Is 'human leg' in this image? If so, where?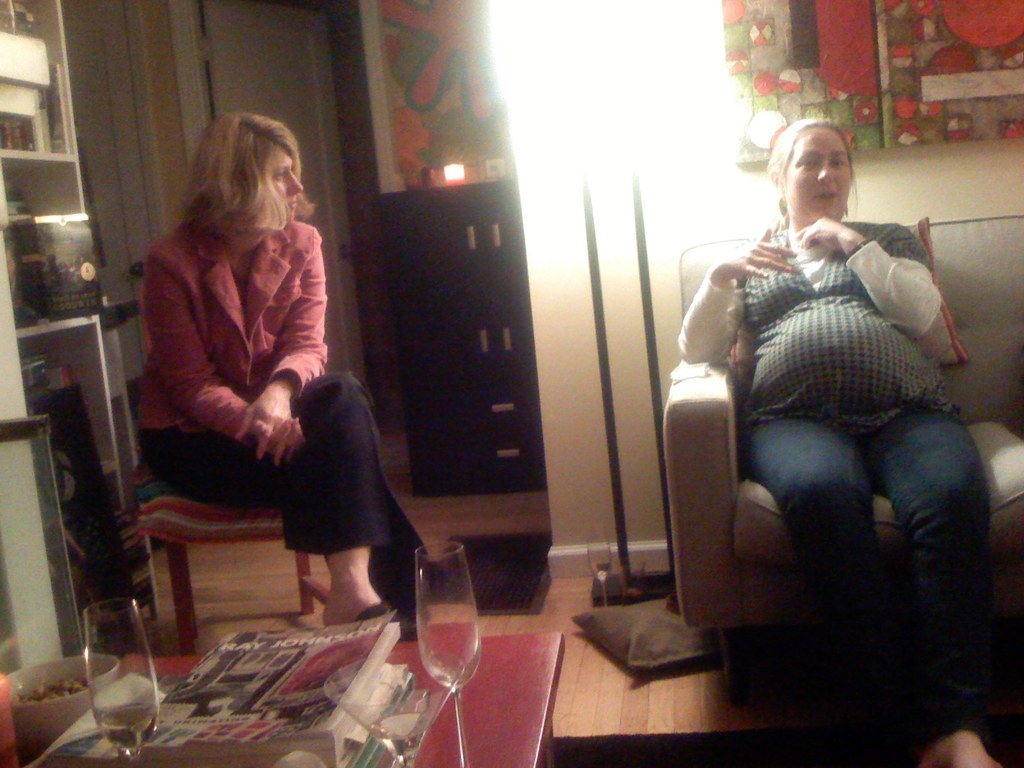
Yes, at bbox(737, 420, 901, 746).
